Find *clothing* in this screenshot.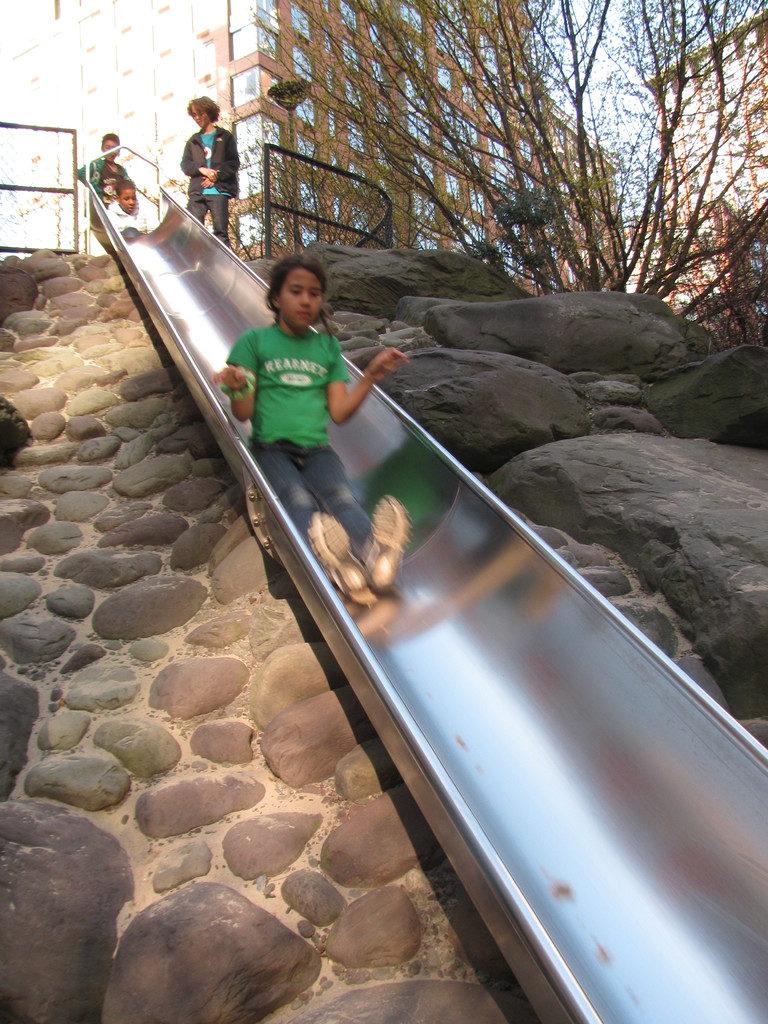
The bounding box for *clothing* is 223 319 365 552.
